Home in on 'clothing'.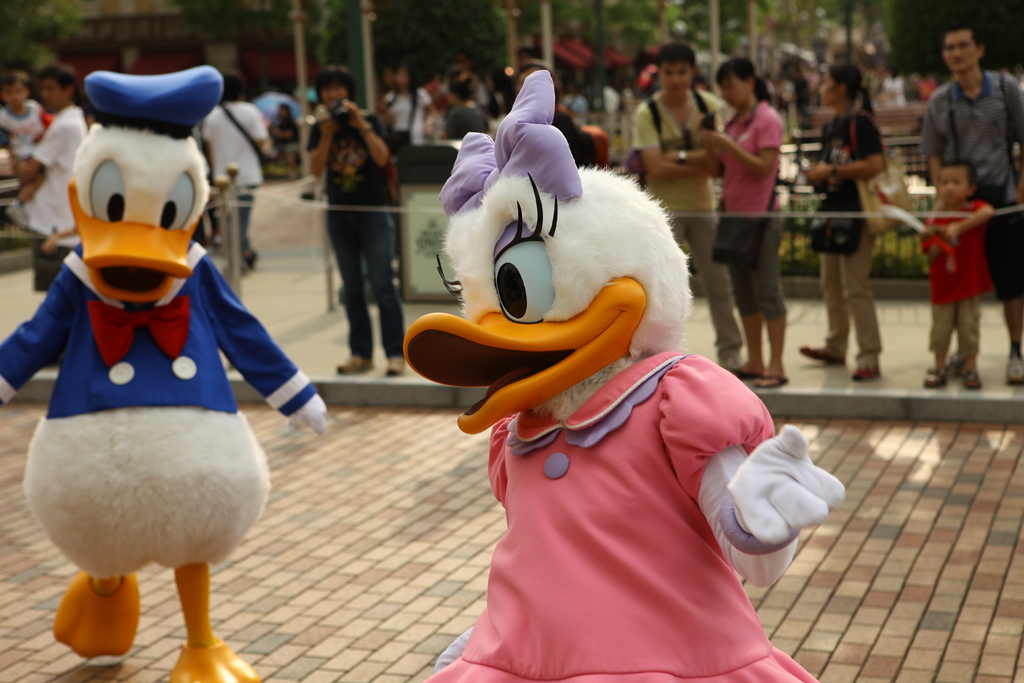
Homed in at 0 101 53 167.
